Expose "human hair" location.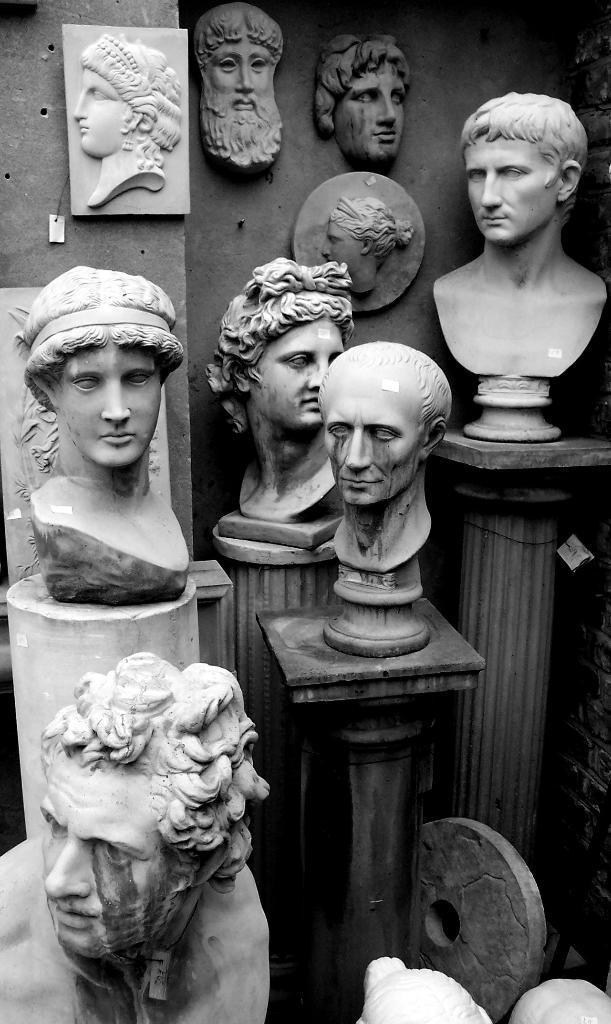
Exposed at locate(83, 33, 179, 150).
